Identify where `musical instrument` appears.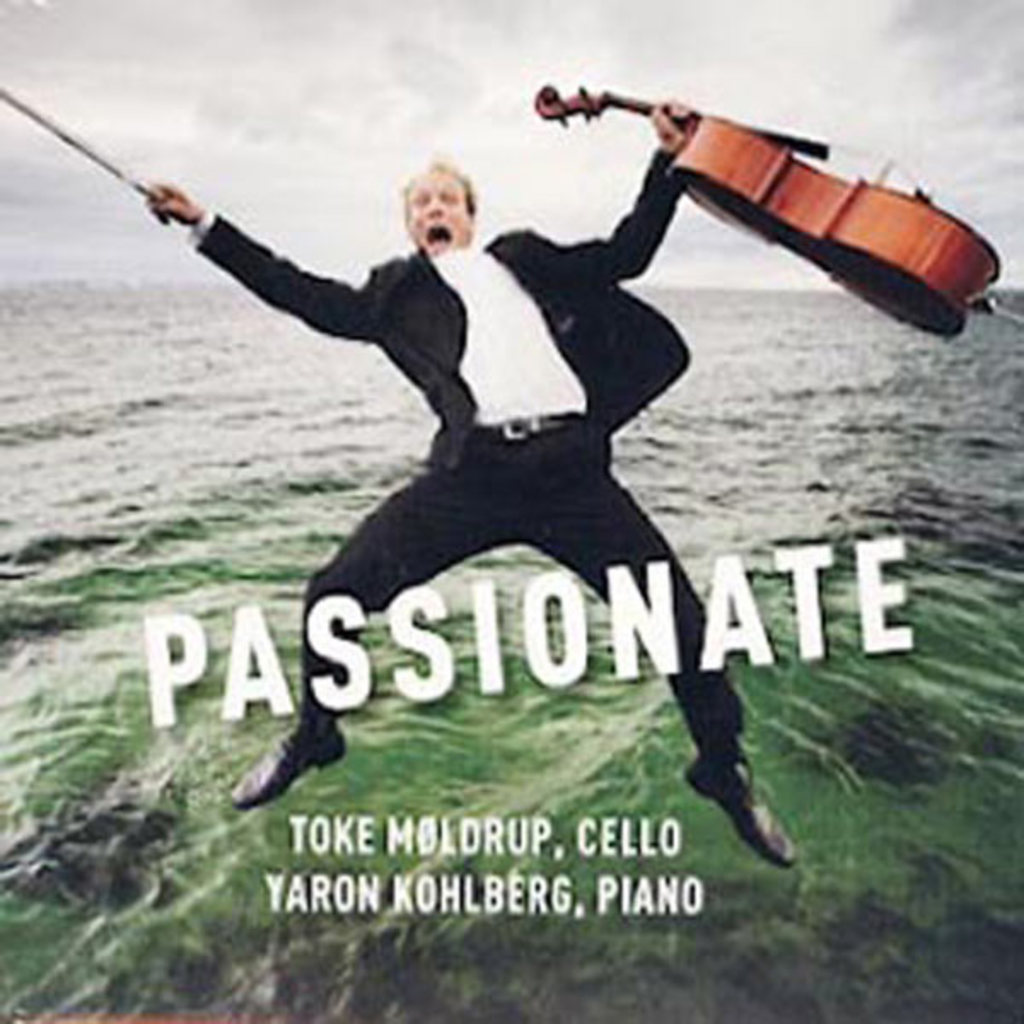
Appears at (left=0, top=80, right=164, bottom=198).
